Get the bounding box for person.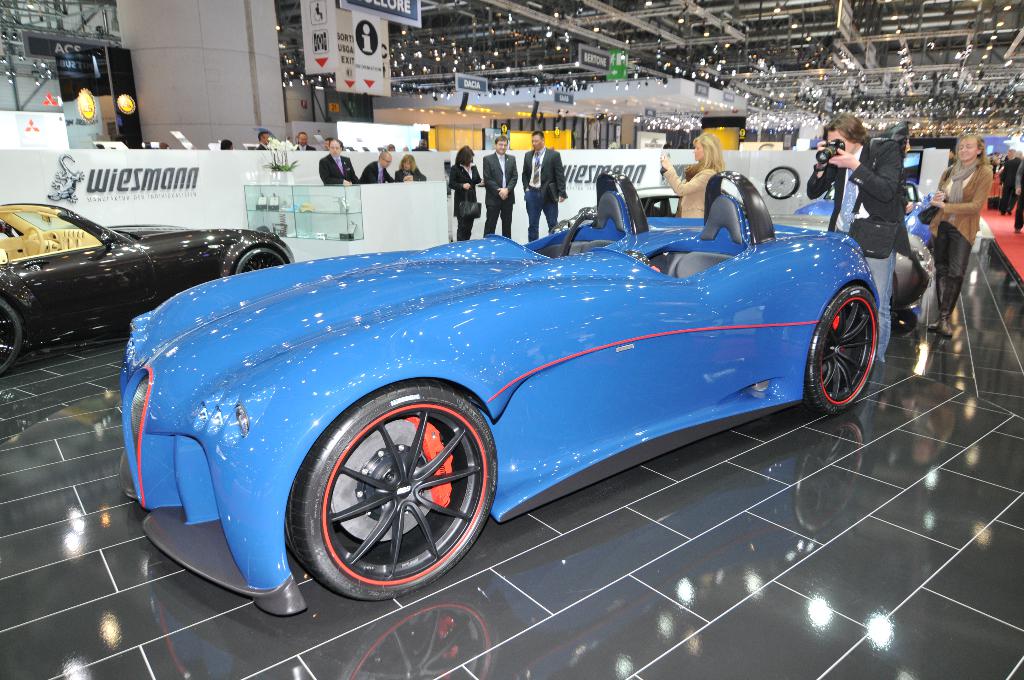
394,152,425,181.
